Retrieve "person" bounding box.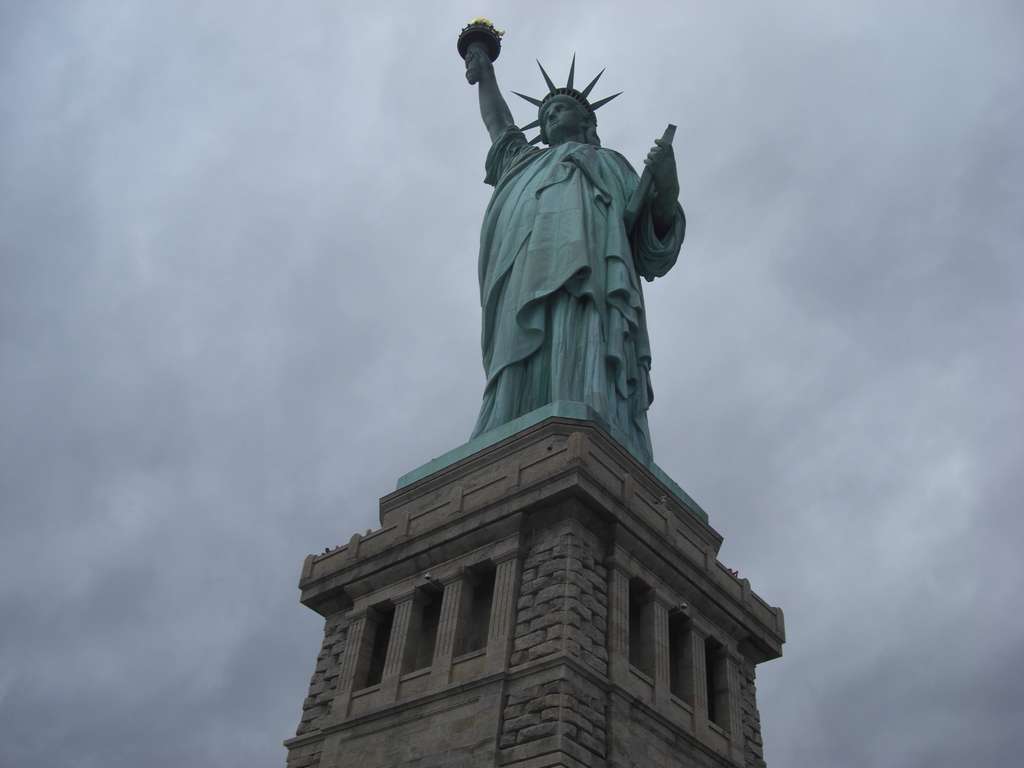
Bounding box: (x1=461, y1=35, x2=690, y2=473).
